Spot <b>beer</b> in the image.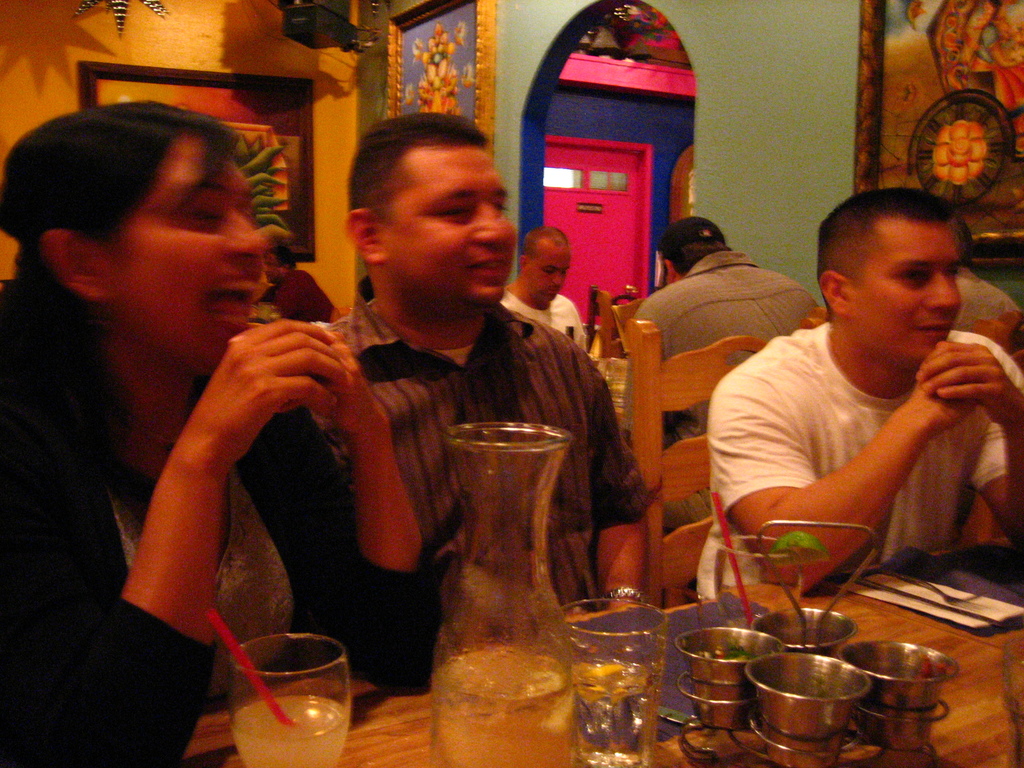
<b>beer</b> found at bbox=[225, 620, 365, 767].
